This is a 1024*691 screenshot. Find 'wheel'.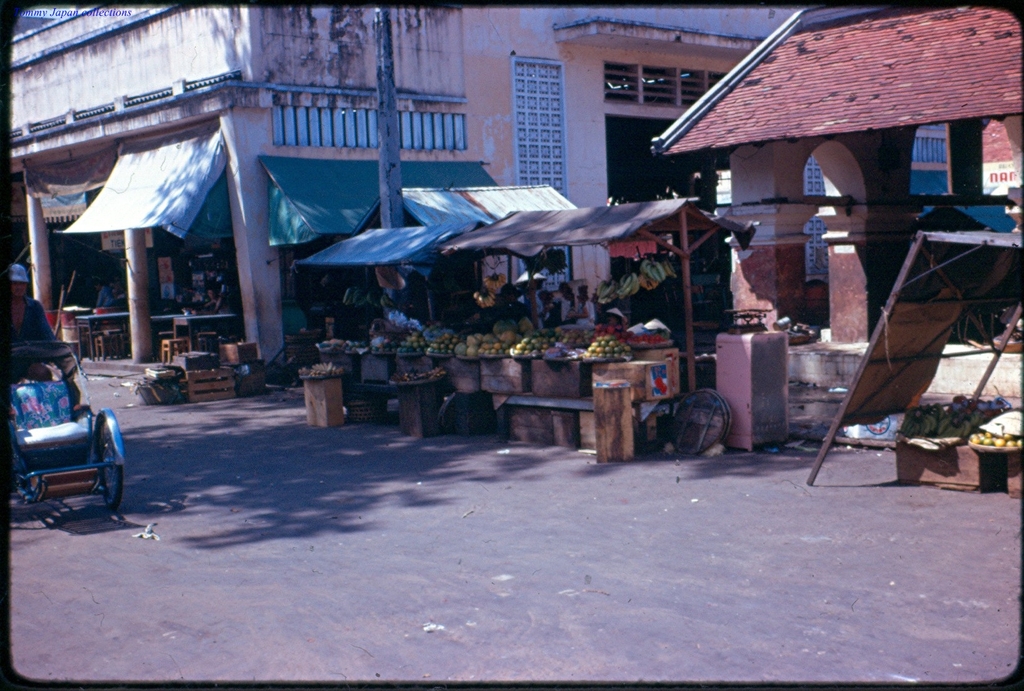
Bounding box: l=92, t=408, r=125, b=513.
